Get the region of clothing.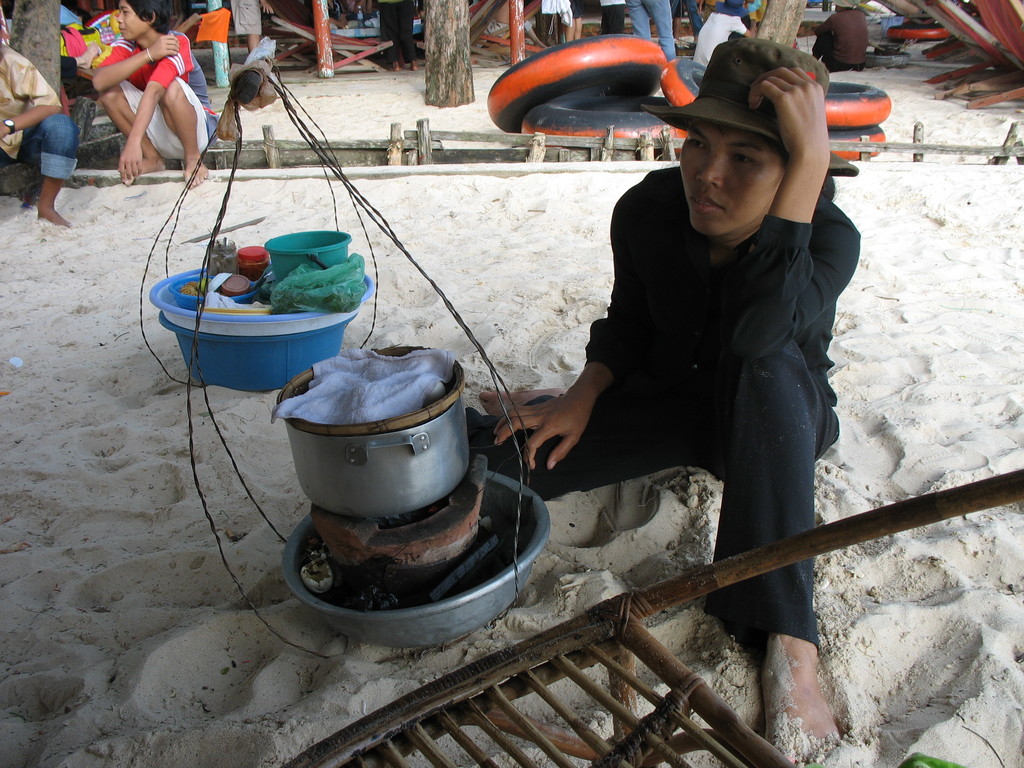
[375, 0, 427, 60].
